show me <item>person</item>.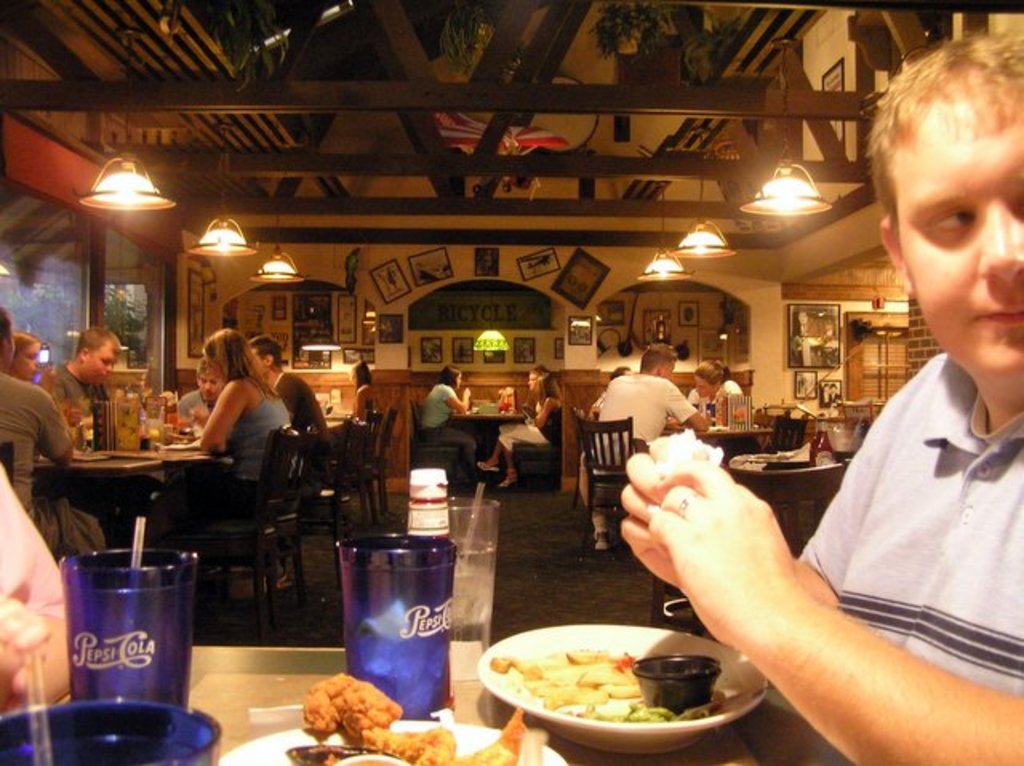
<item>person</item> is here: region(251, 334, 323, 441).
